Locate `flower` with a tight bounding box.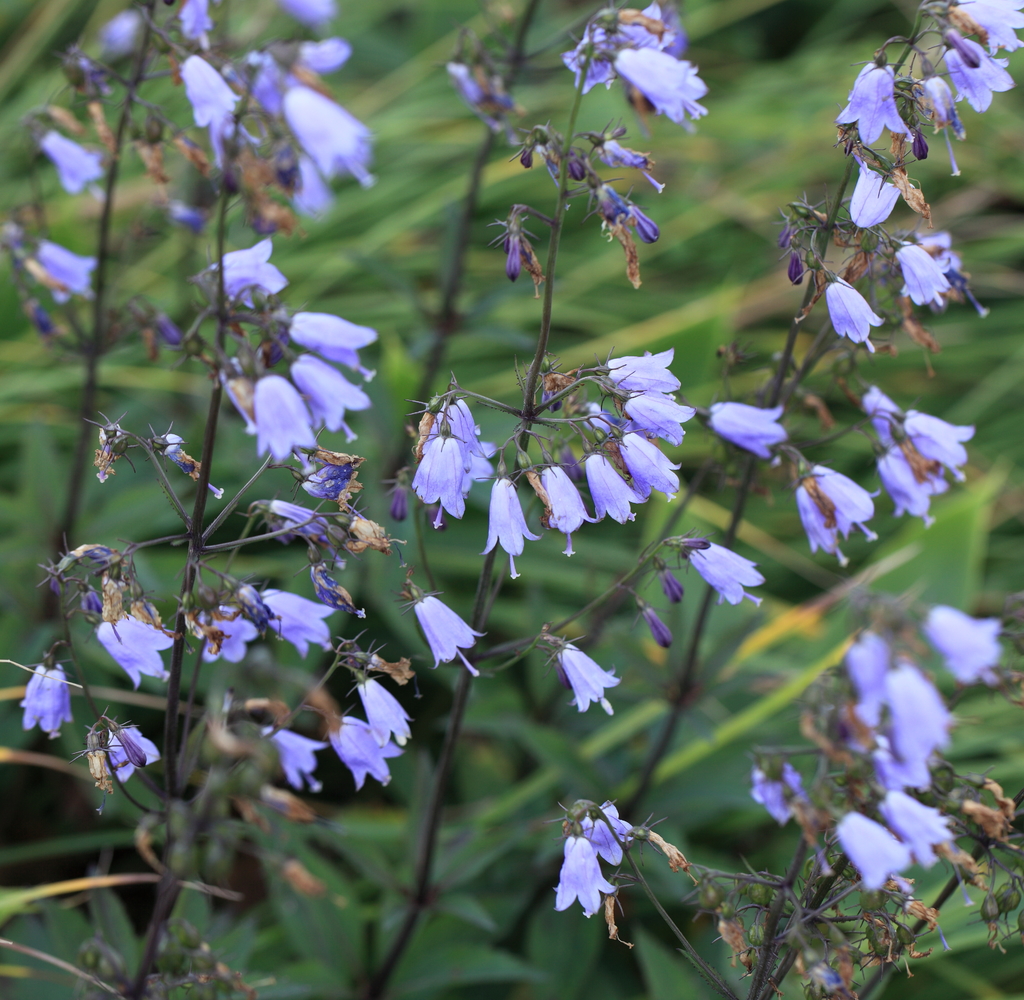
{"left": 812, "top": 962, "right": 843, "bottom": 993}.
